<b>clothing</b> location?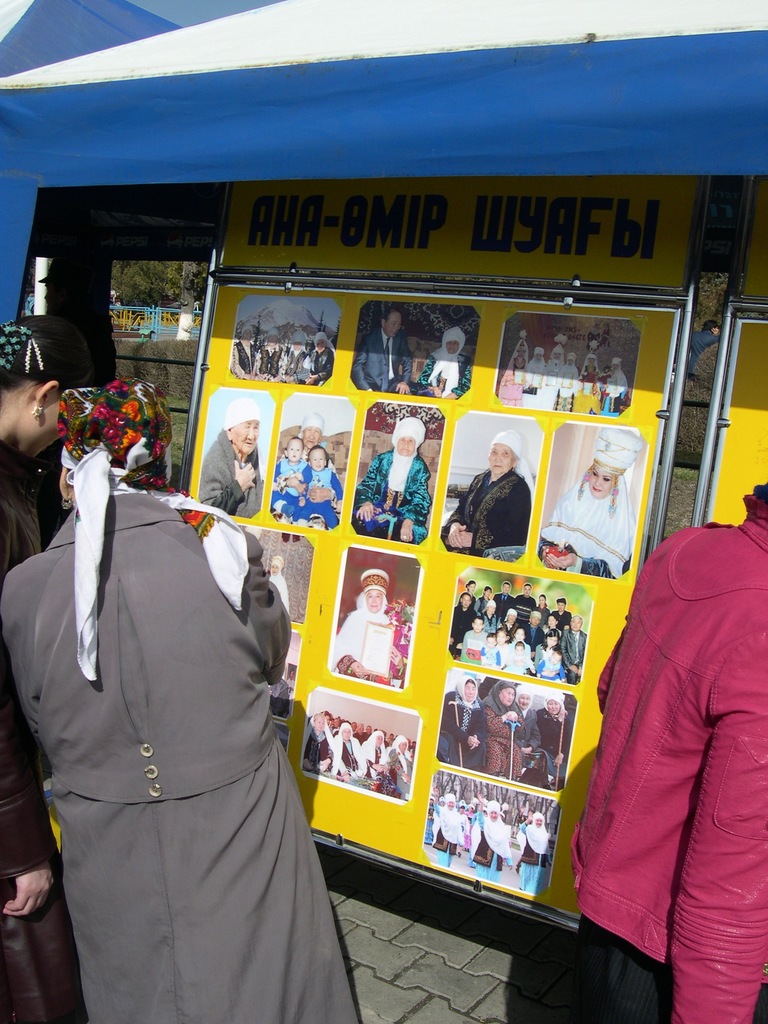
<box>475,810,512,879</box>
